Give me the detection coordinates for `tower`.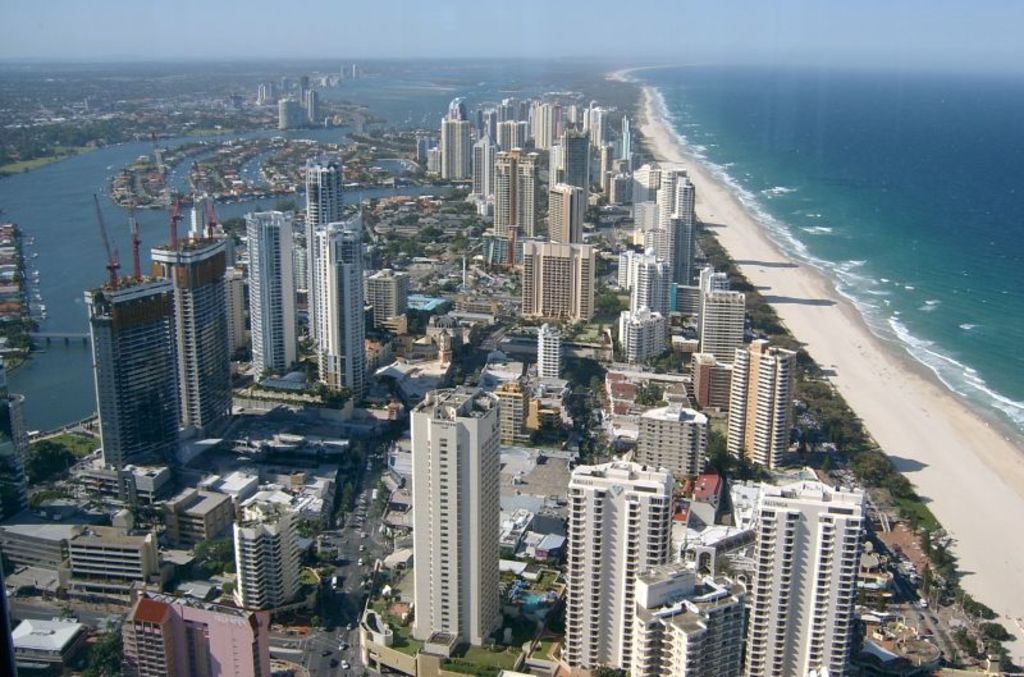
698/282/749/371.
